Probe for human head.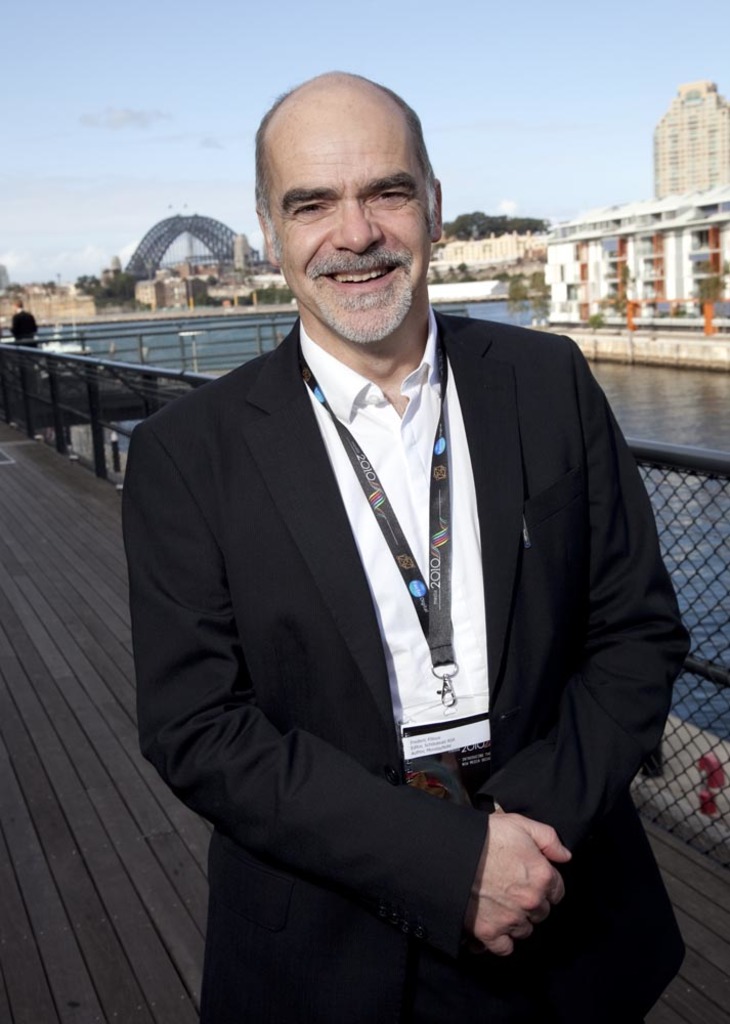
Probe result: {"left": 247, "top": 63, "right": 464, "bottom": 348}.
